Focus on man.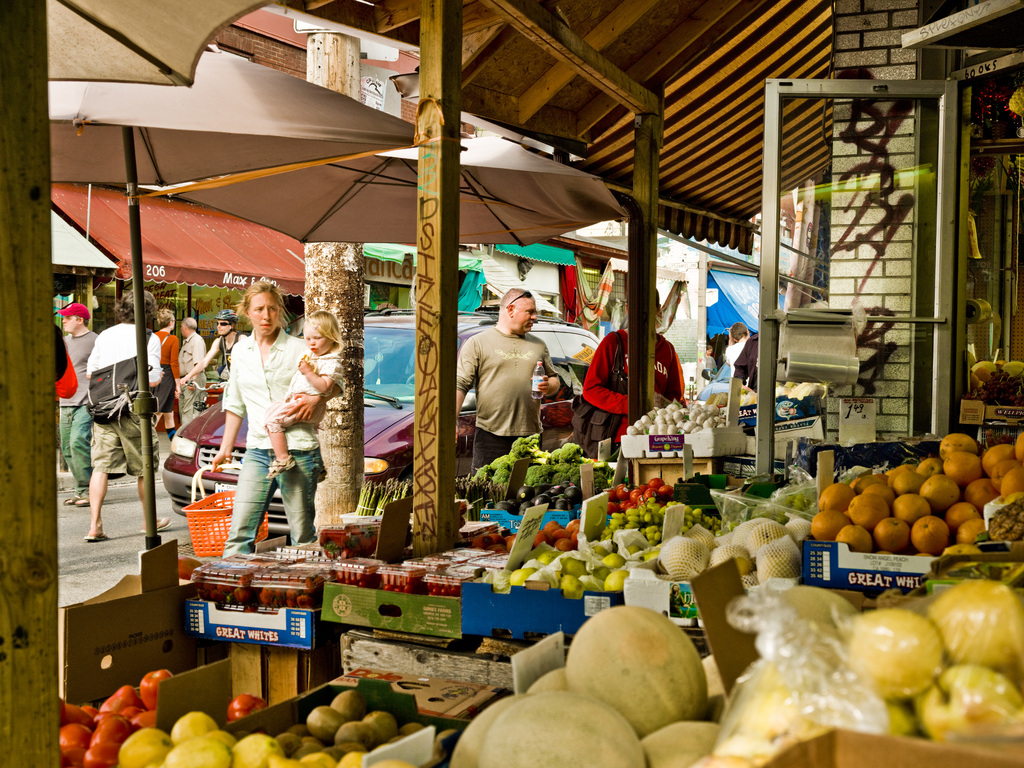
Focused at [left=60, top=301, right=99, bottom=507].
